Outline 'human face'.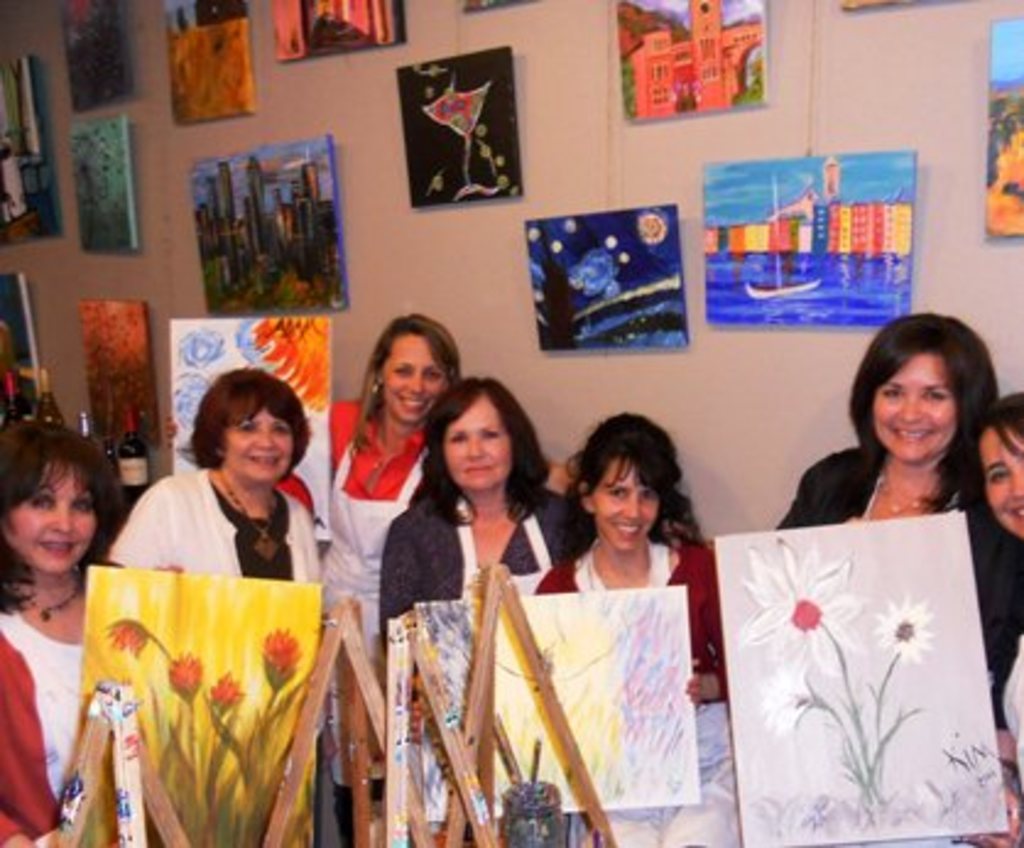
Outline: bbox(0, 458, 98, 588).
